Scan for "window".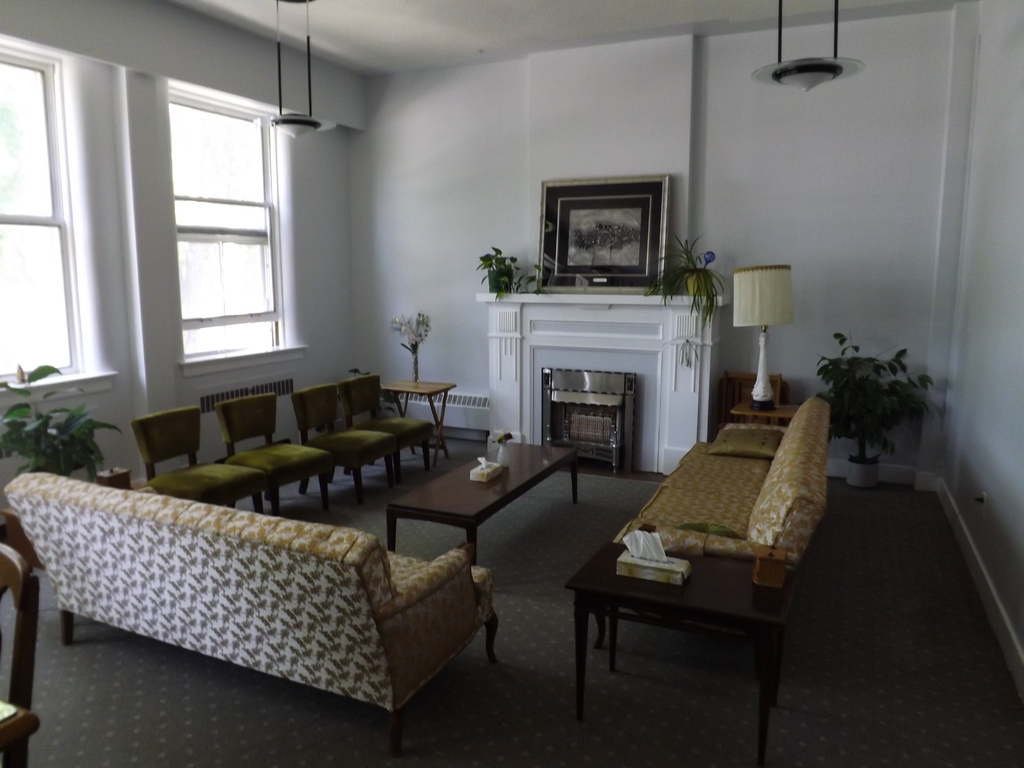
Scan result: {"left": 166, "top": 83, "right": 282, "bottom": 342}.
